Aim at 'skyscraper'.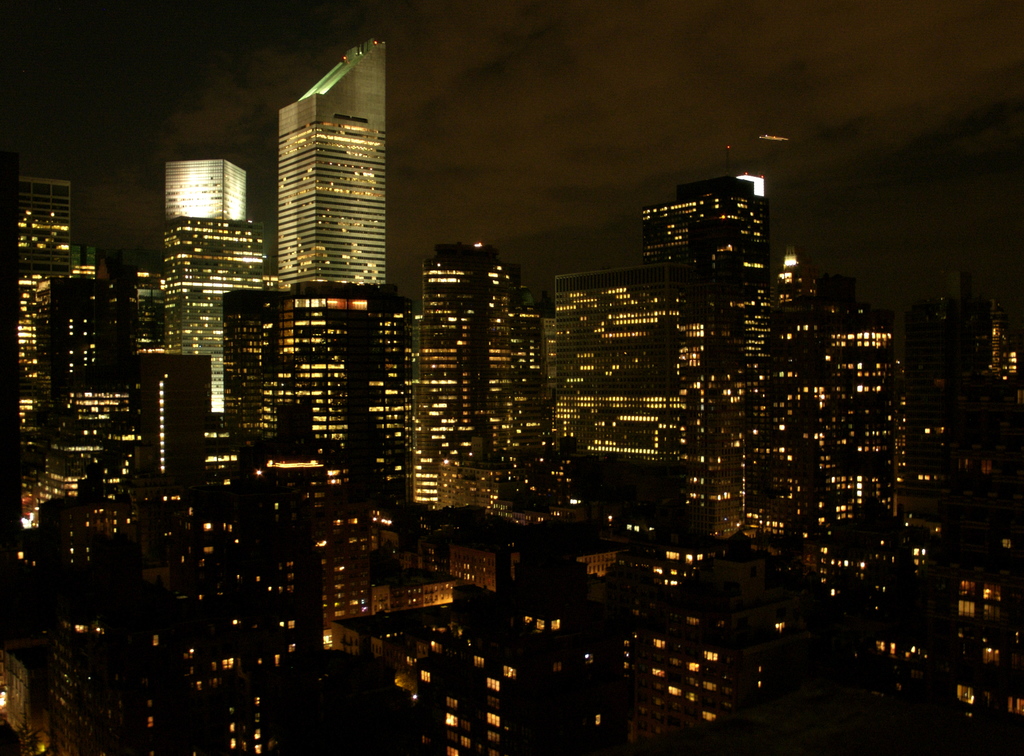
Aimed at select_region(277, 37, 387, 275).
